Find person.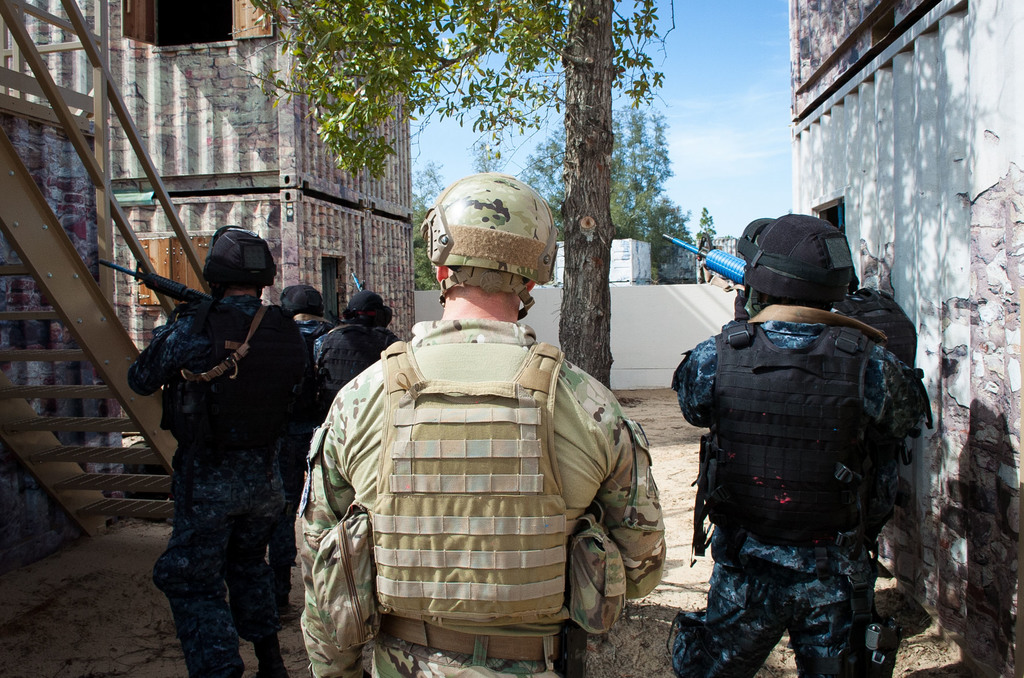
bbox=(267, 396, 312, 618).
